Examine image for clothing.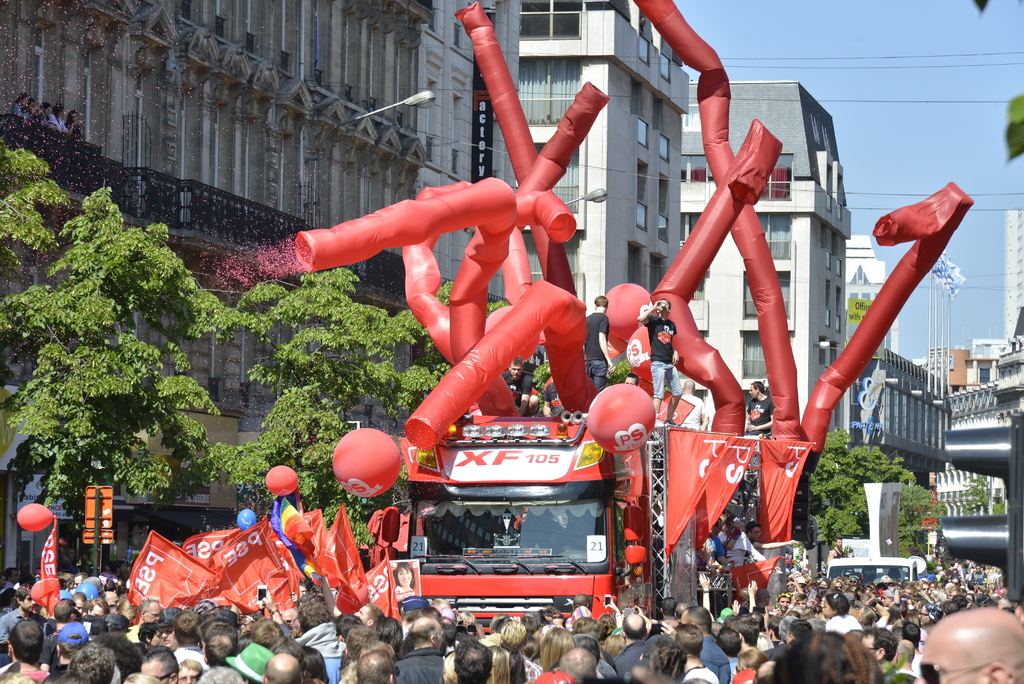
Examination result: select_region(584, 660, 625, 683).
